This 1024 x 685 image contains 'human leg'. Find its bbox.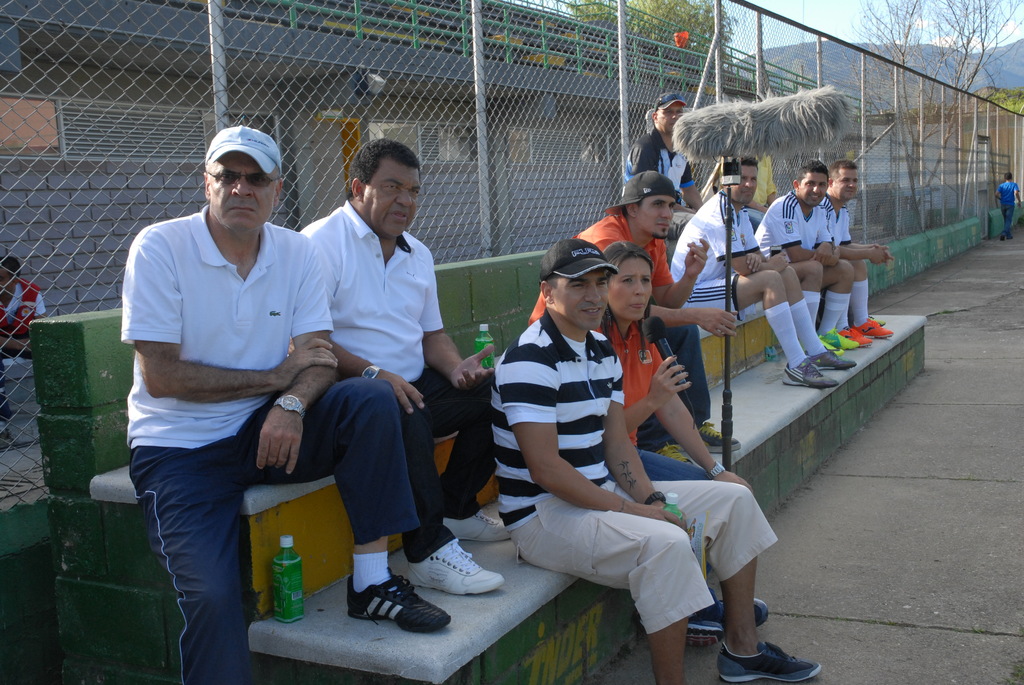
<bbox>139, 441, 245, 684</bbox>.
